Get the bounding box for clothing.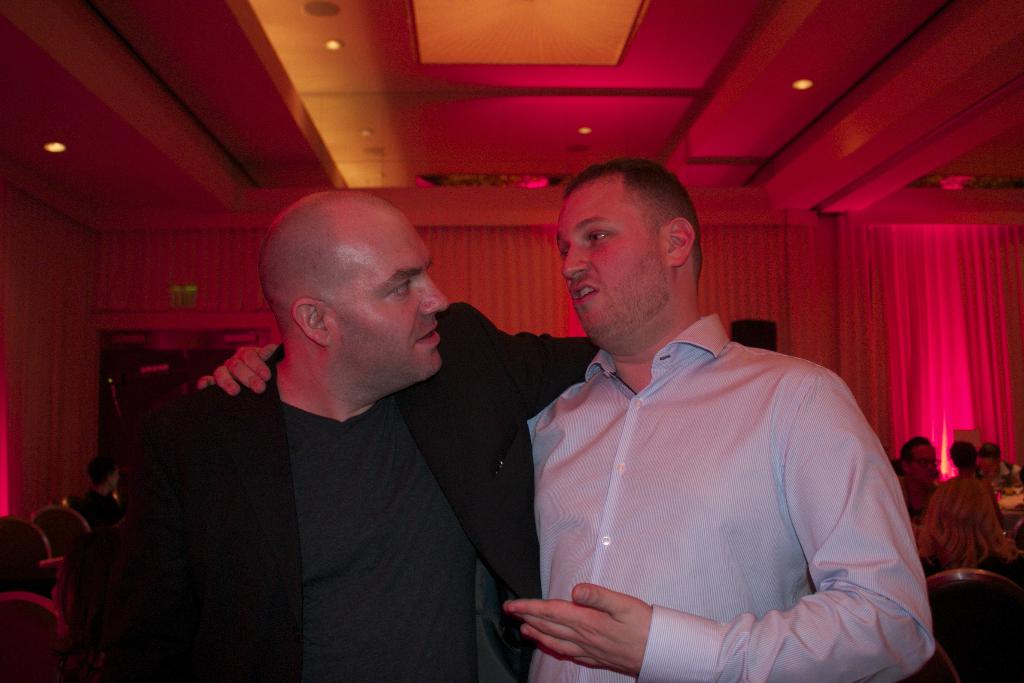
BBox(922, 545, 1023, 583).
